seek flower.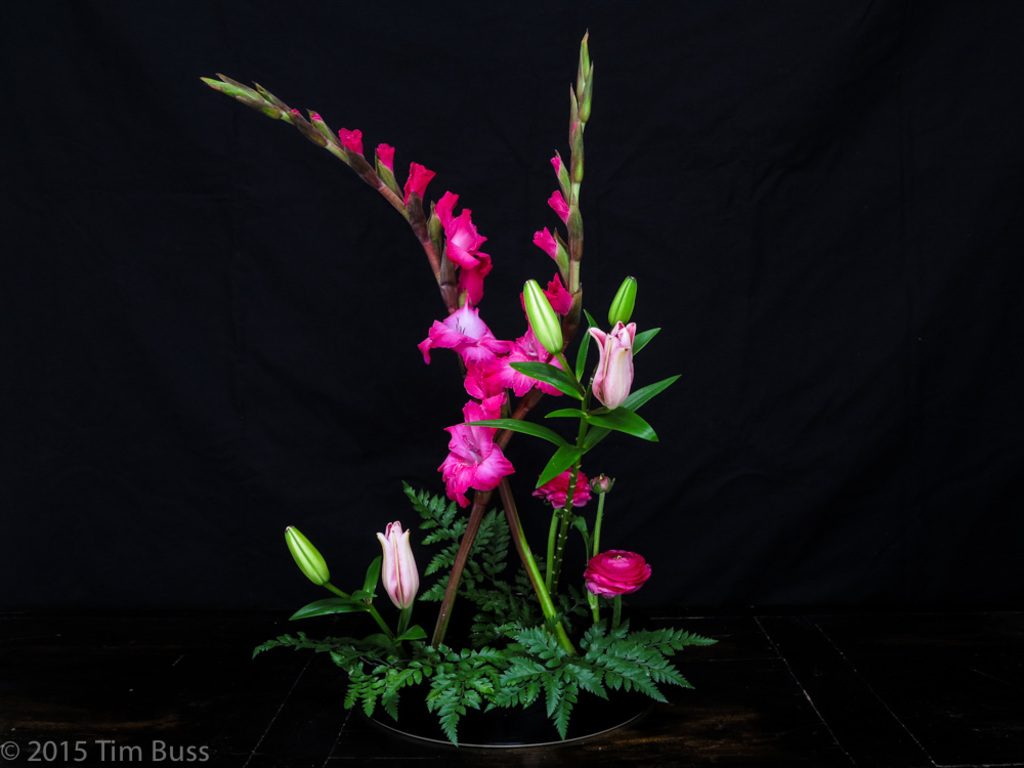
Rect(519, 267, 578, 316).
